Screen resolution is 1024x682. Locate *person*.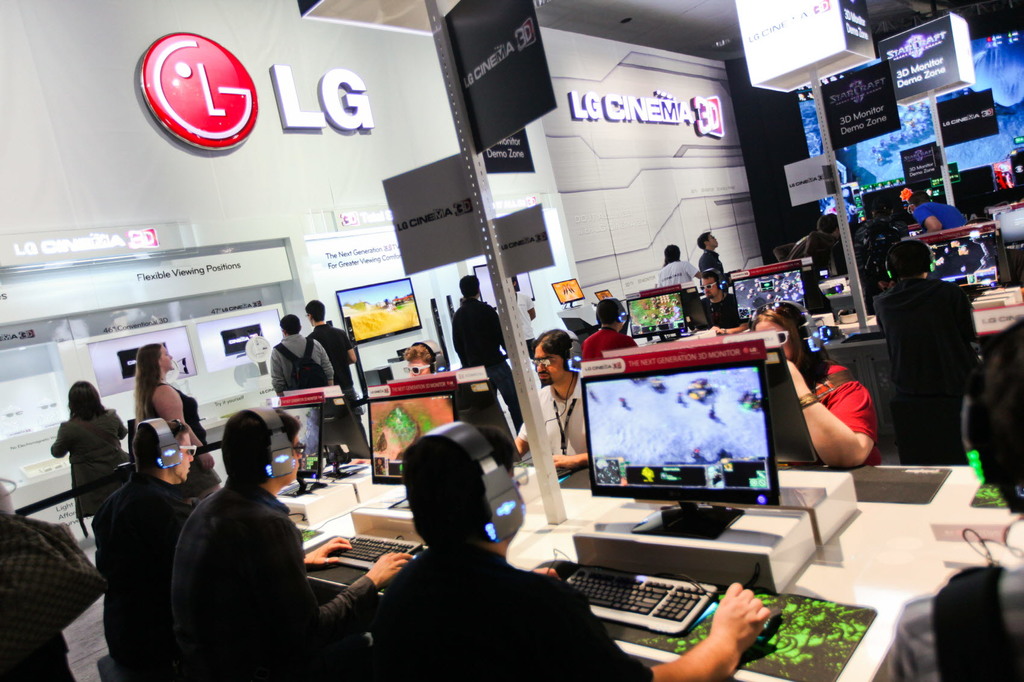
306, 300, 360, 438.
